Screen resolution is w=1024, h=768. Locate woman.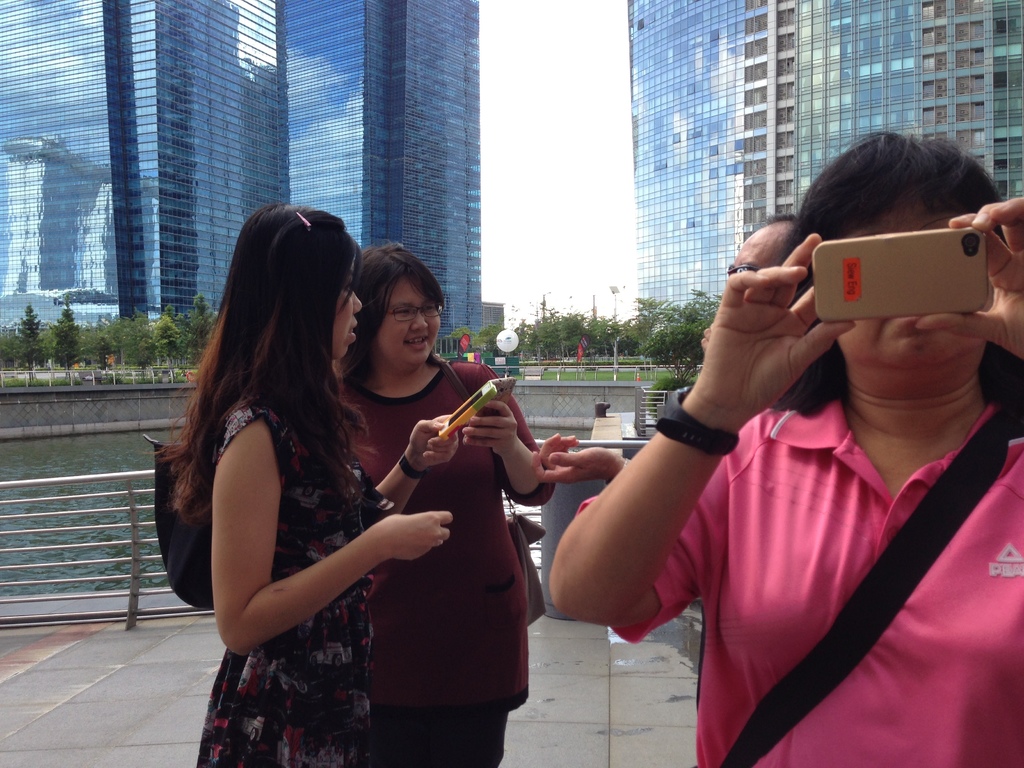
[left=334, top=244, right=556, bottom=767].
